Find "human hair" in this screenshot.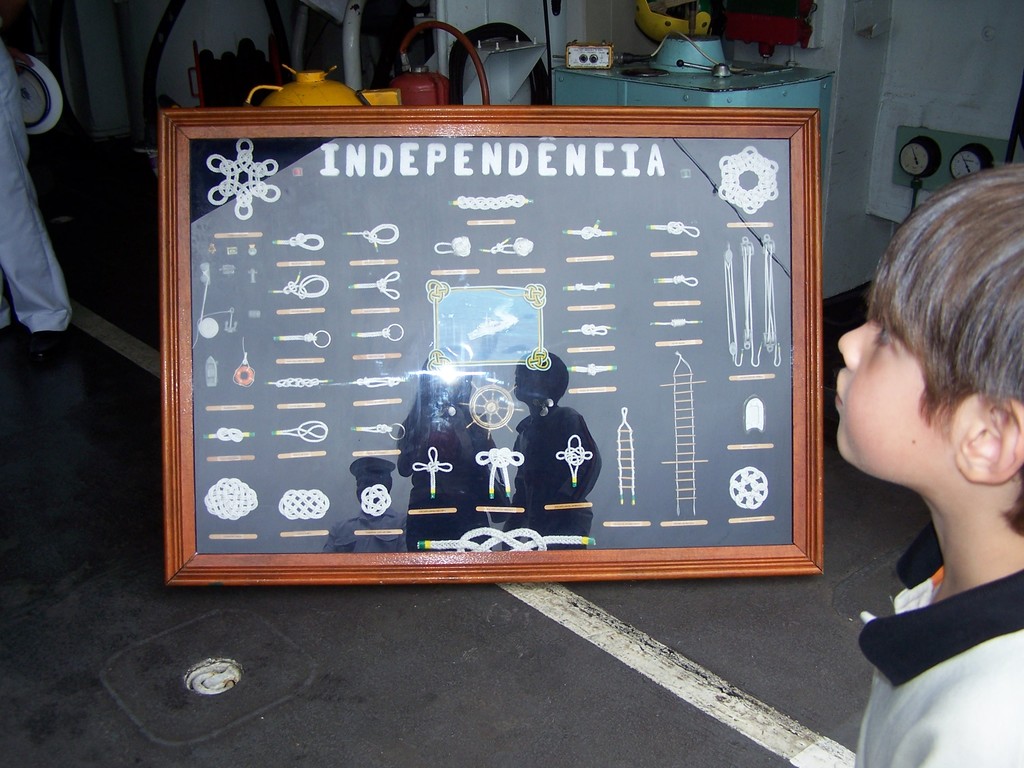
The bounding box for "human hair" is (x1=856, y1=172, x2=1017, y2=529).
